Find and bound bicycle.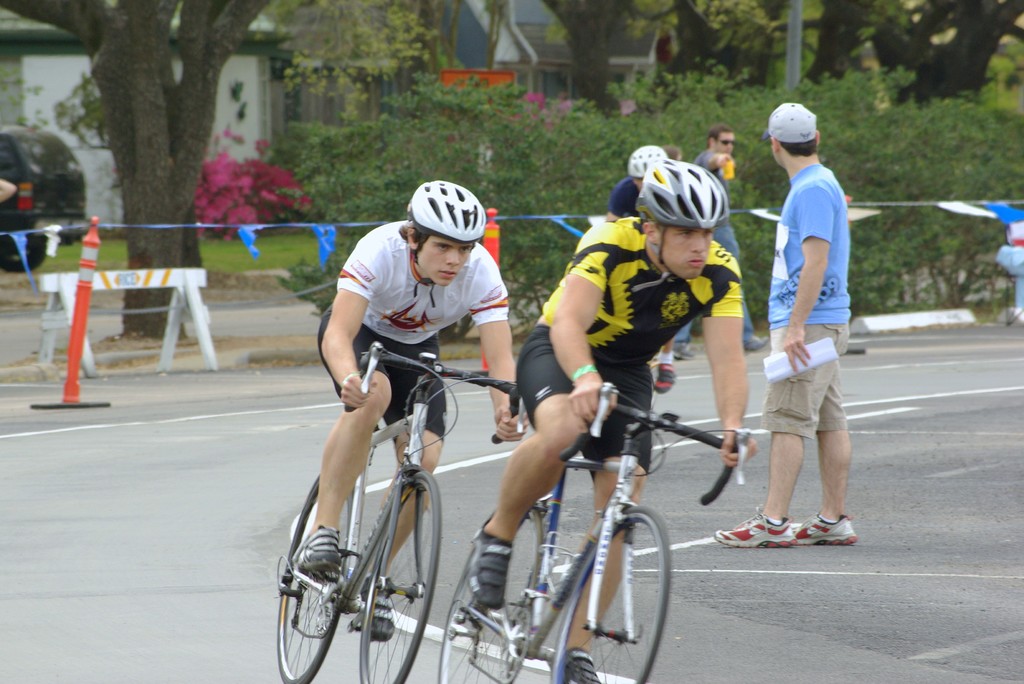
Bound: <region>436, 371, 749, 683</region>.
